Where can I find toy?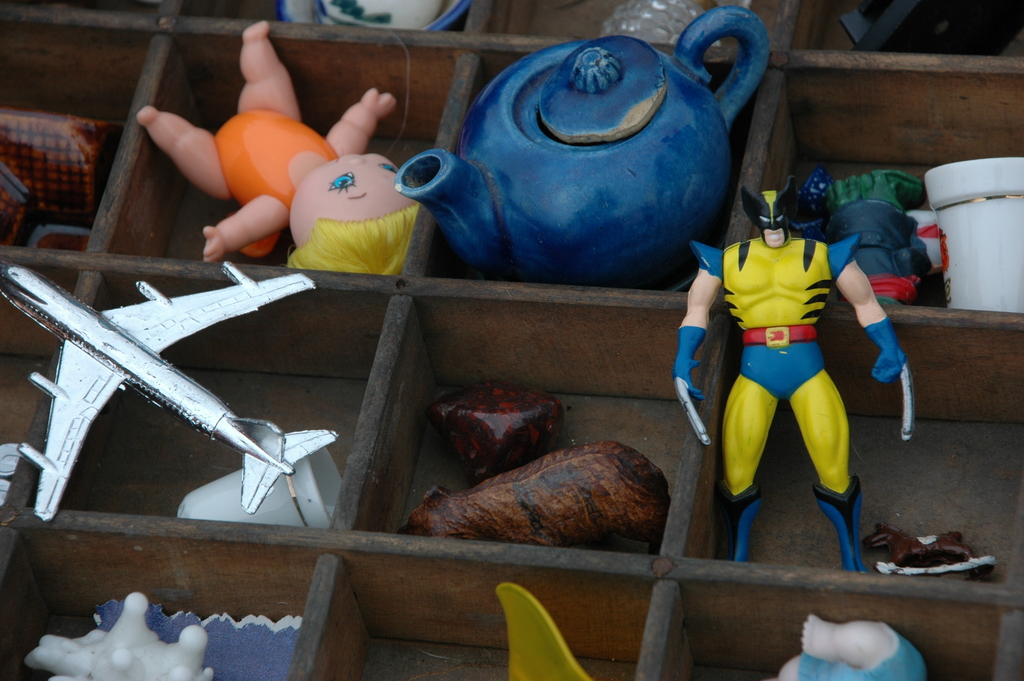
You can find it at (421, 386, 585, 477).
